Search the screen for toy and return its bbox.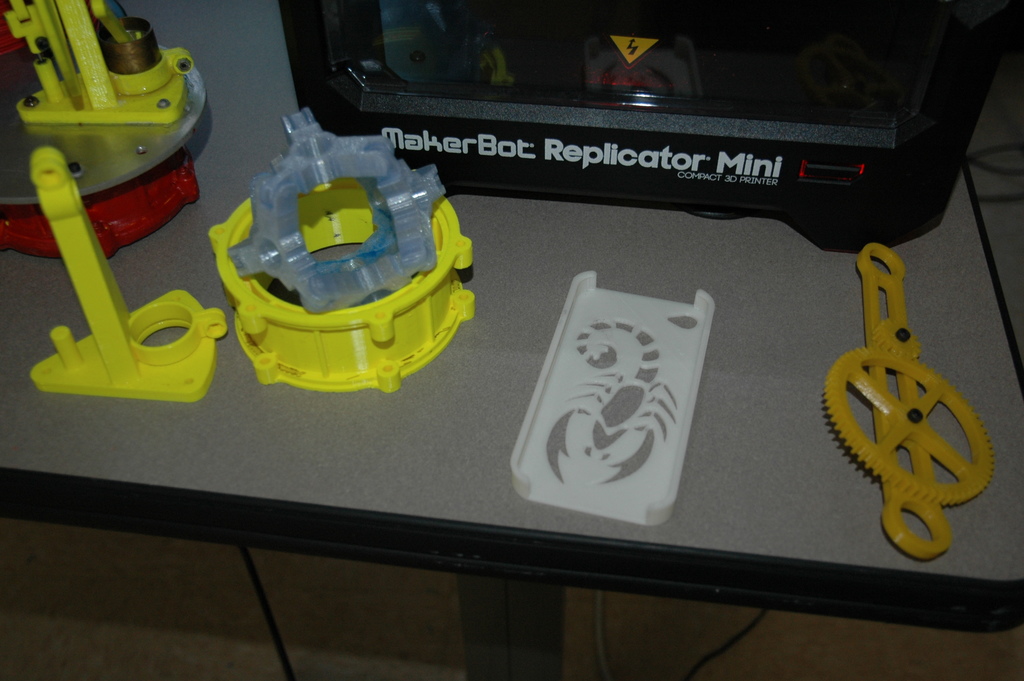
Found: BBox(31, 145, 230, 413).
